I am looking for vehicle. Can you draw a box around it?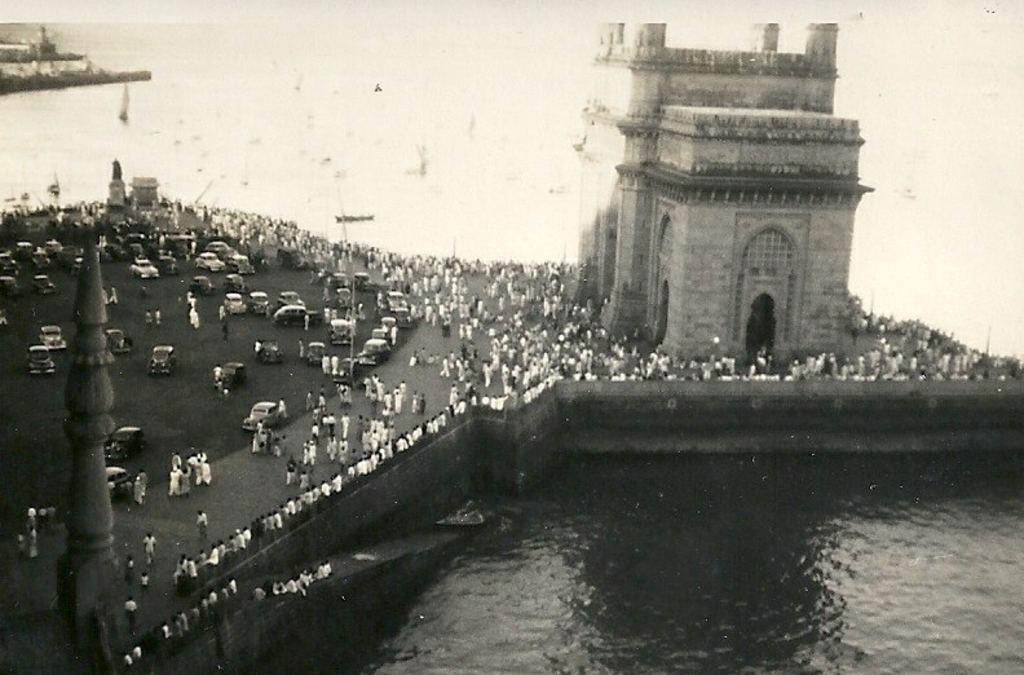
Sure, the bounding box is region(26, 348, 57, 376).
